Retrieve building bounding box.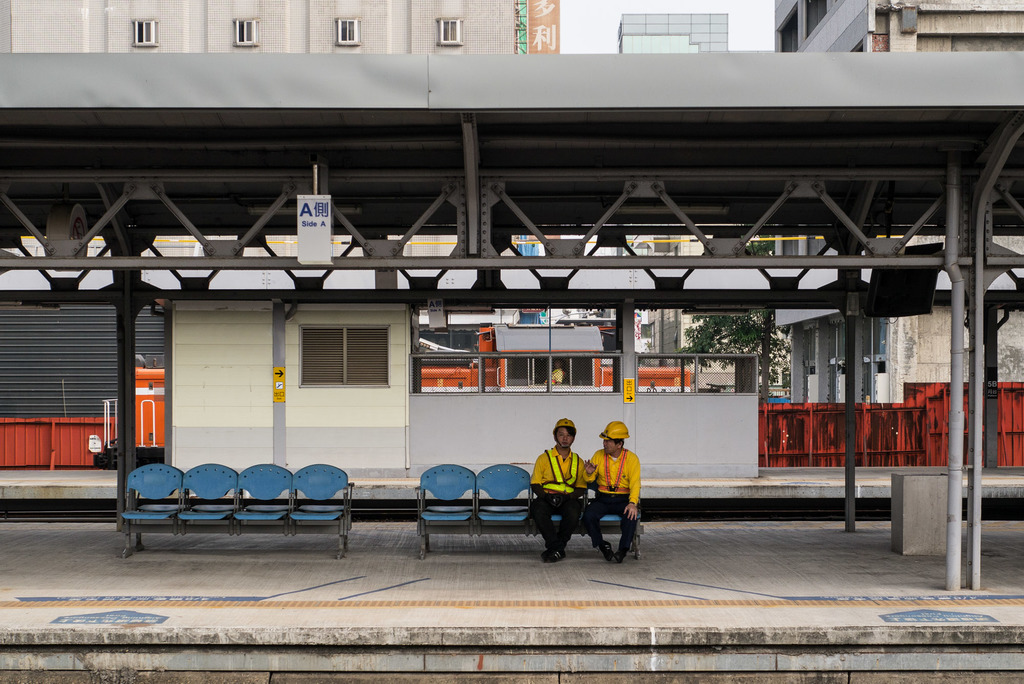
Bounding box: <region>0, 0, 515, 261</region>.
